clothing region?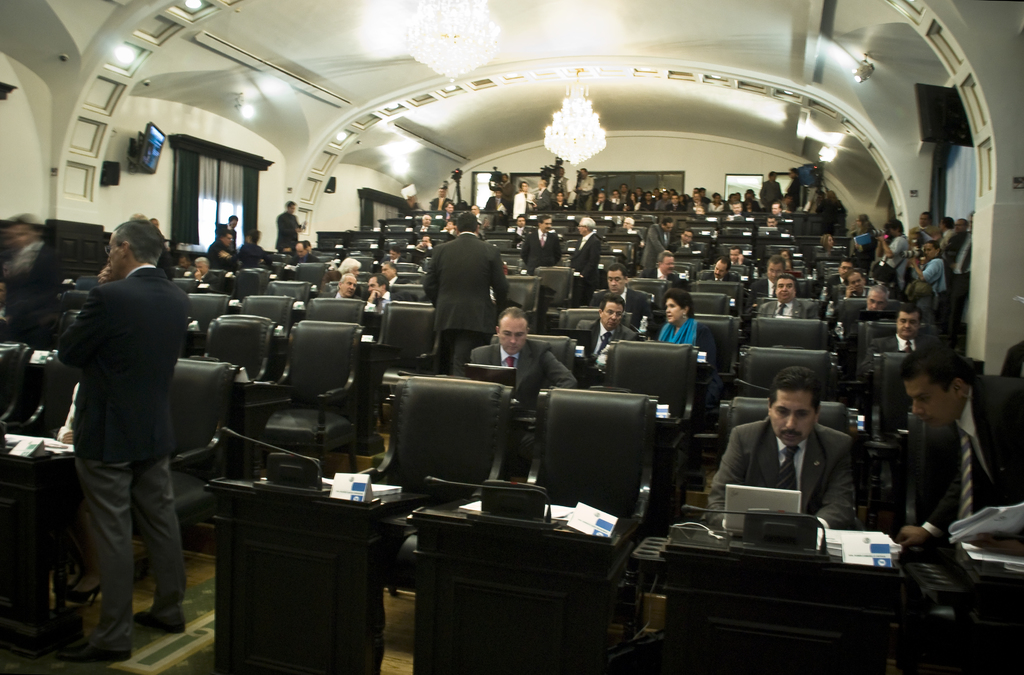
select_region(658, 198, 673, 216)
